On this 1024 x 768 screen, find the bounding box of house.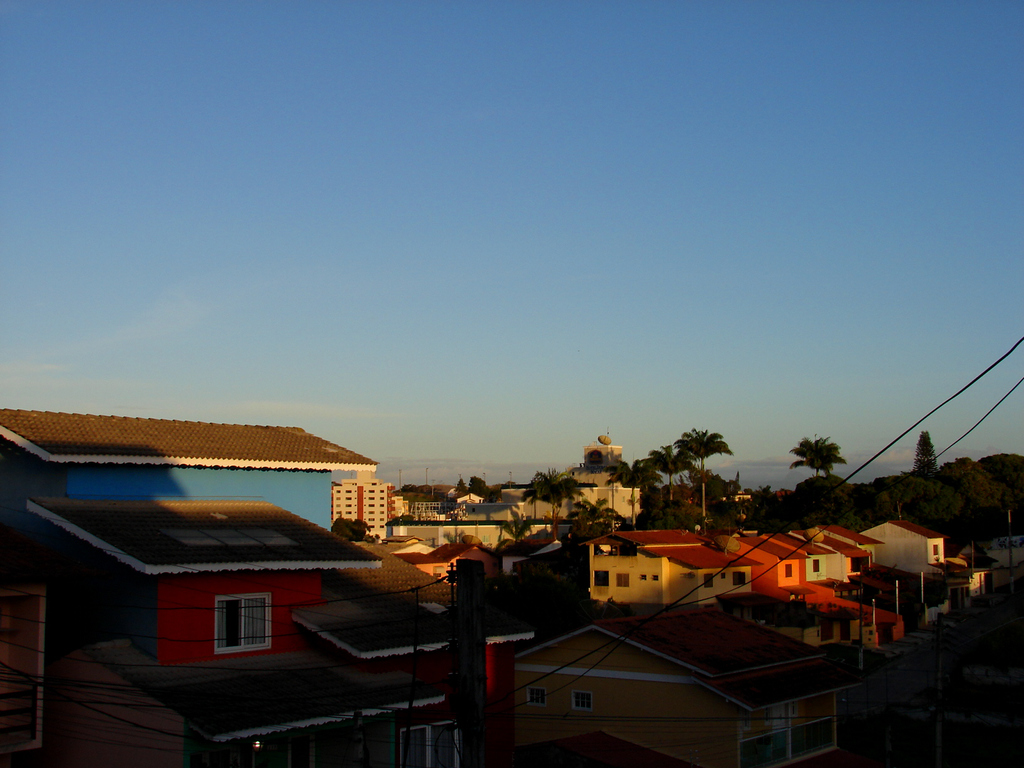
Bounding box: 499 532 568 589.
